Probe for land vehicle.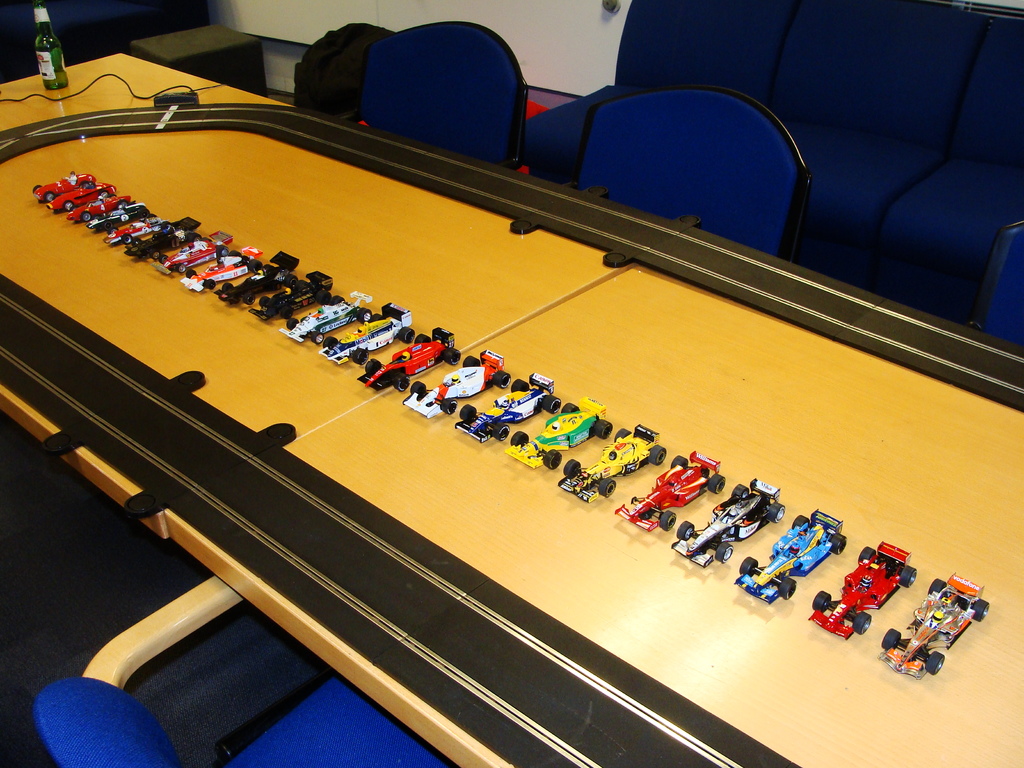
Probe result: <bbox>438, 363, 570, 453</bbox>.
